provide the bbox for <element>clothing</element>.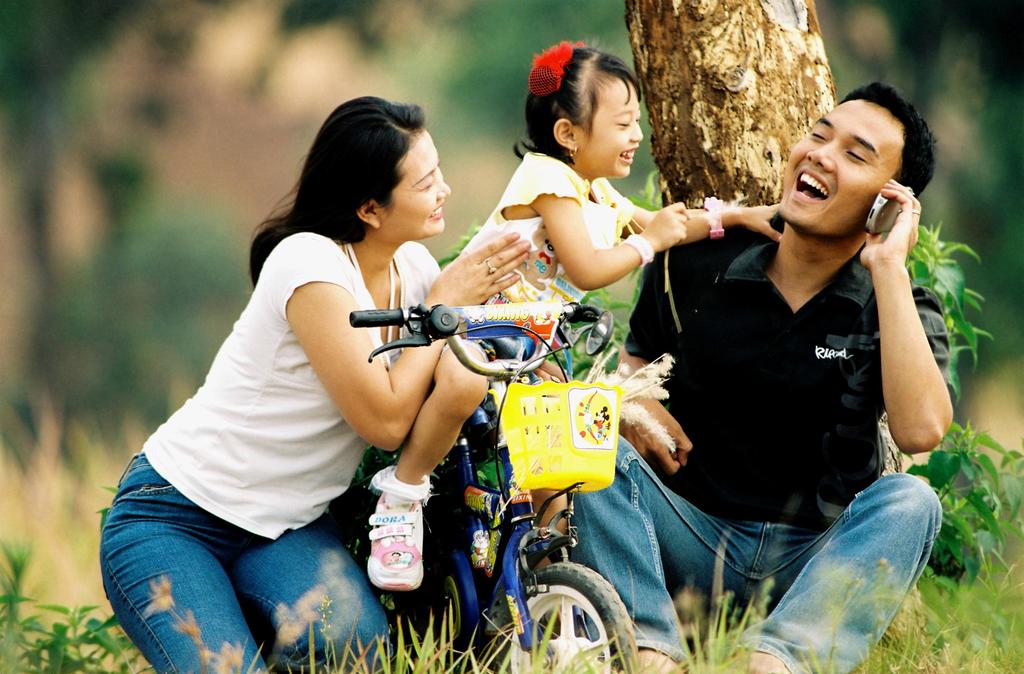
{"x1": 439, "y1": 143, "x2": 641, "y2": 395}.
